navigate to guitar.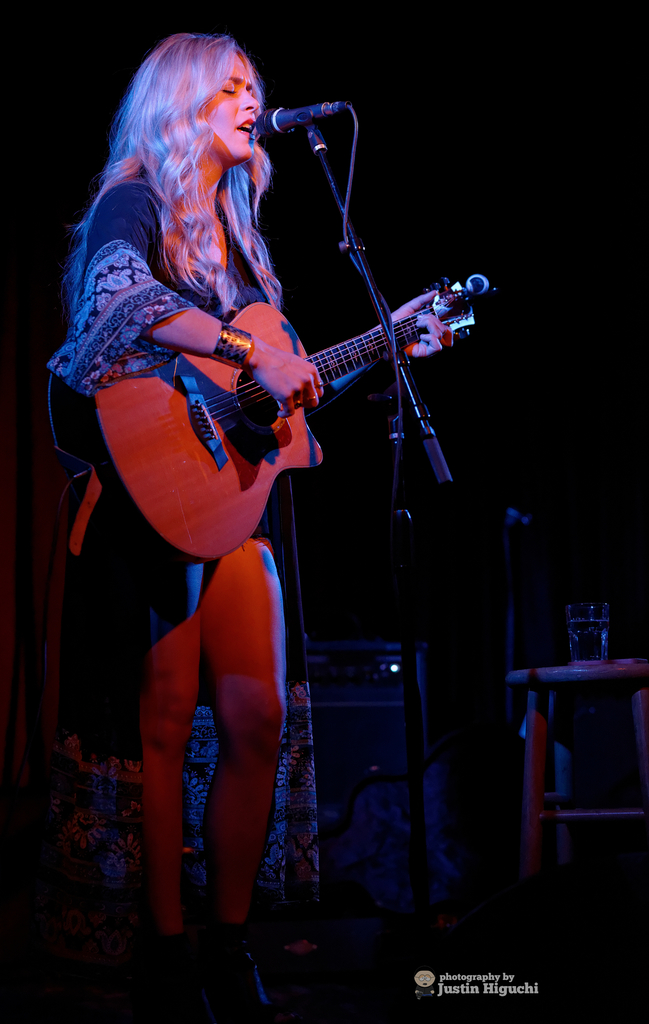
Navigation target: locate(63, 260, 509, 548).
